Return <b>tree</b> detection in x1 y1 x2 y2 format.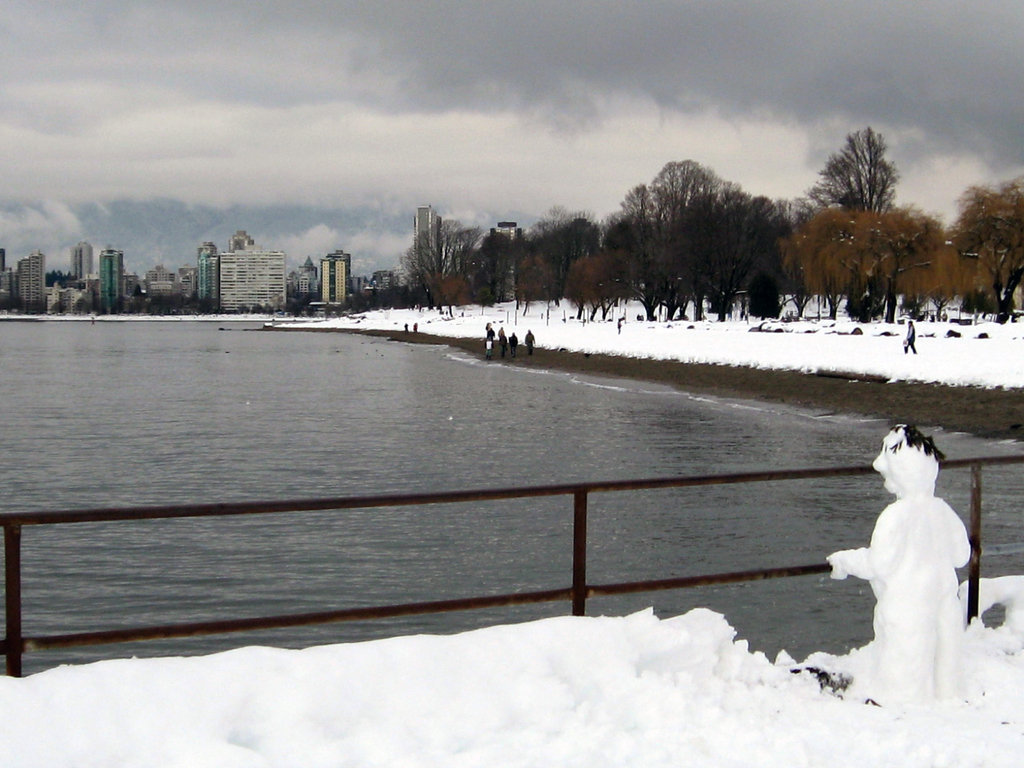
479 228 506 305.
